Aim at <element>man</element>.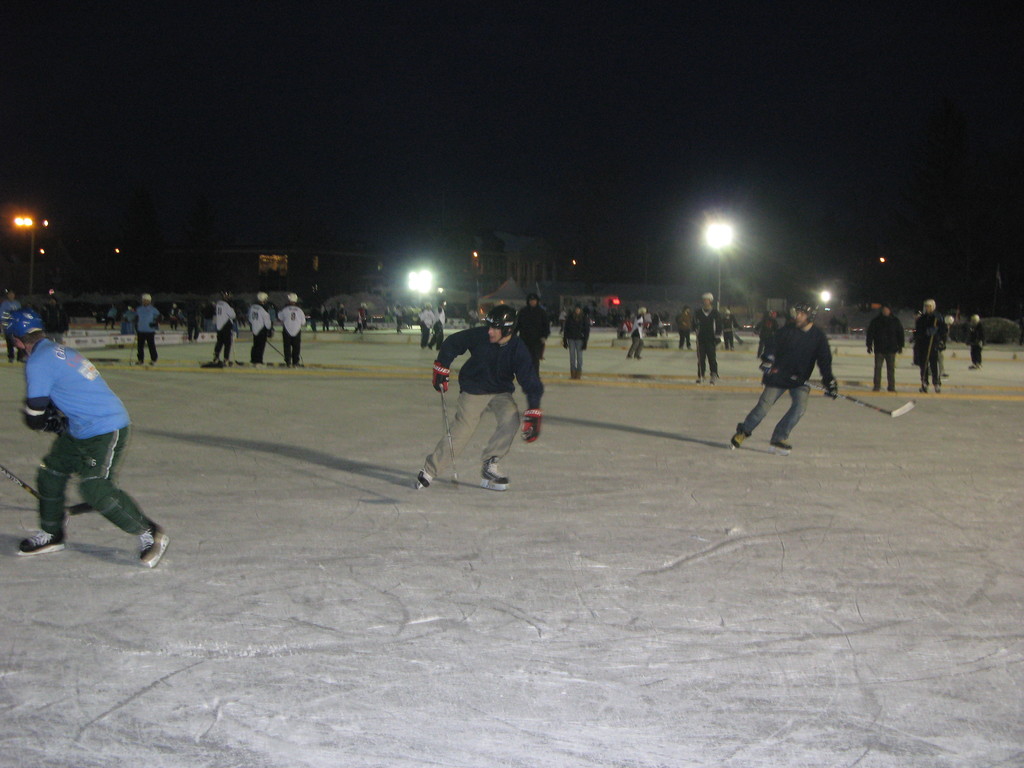
Aimed at [688,289,729,387].
